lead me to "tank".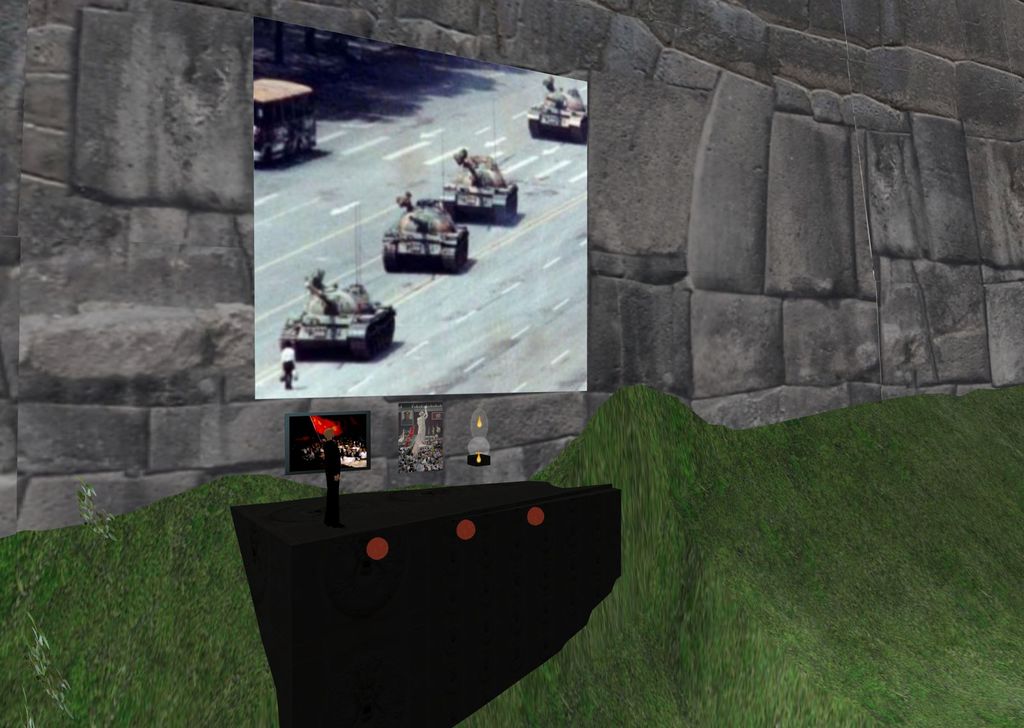
Lead to {"left": 440, "top": 104, "right": 516, "bottom": 227}.
